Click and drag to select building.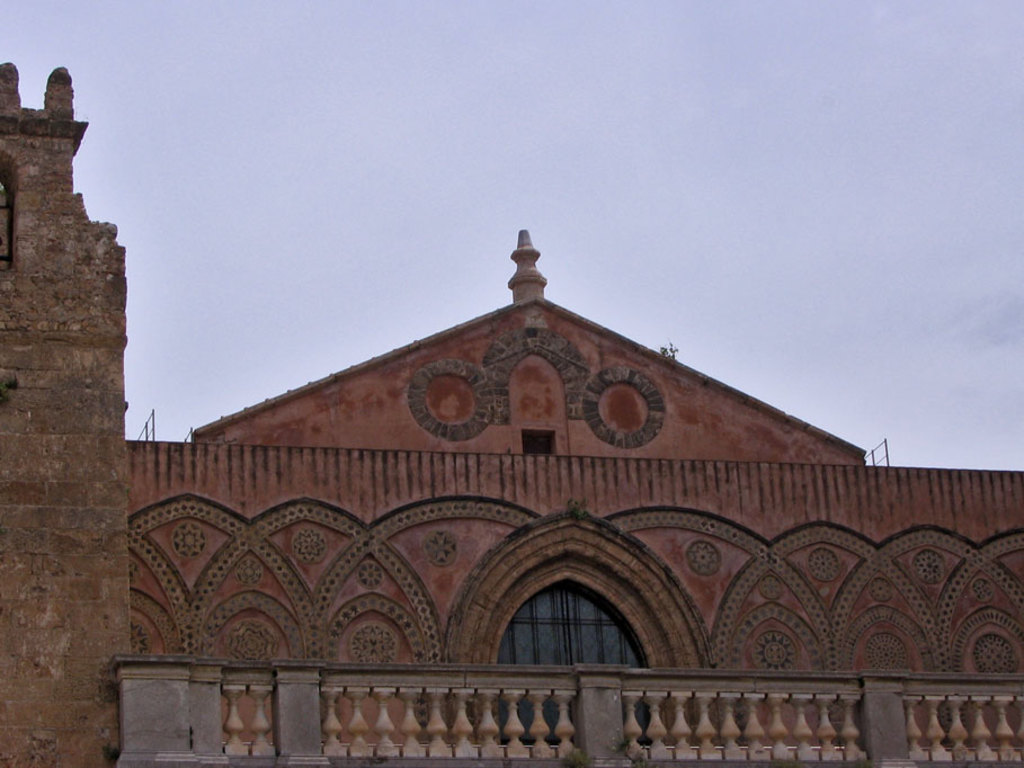
Selection: detection(0, 59, 1023, 767).
